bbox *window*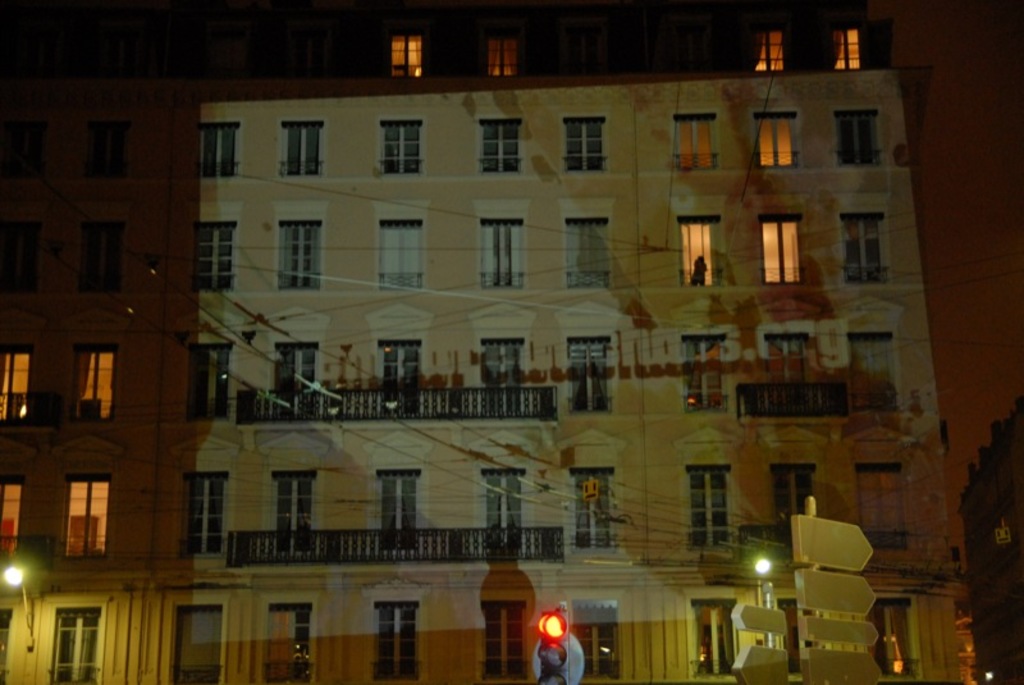
<box>184,123,233,179</box>
